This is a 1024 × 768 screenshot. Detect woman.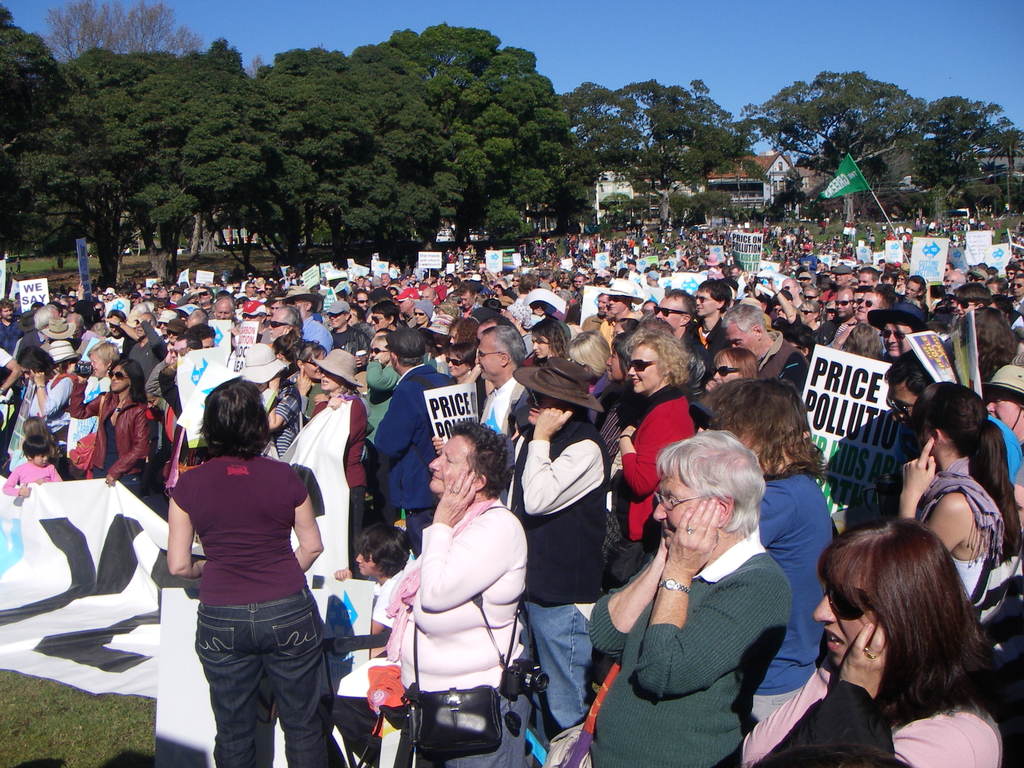
box(165, 374, 335, 767).
